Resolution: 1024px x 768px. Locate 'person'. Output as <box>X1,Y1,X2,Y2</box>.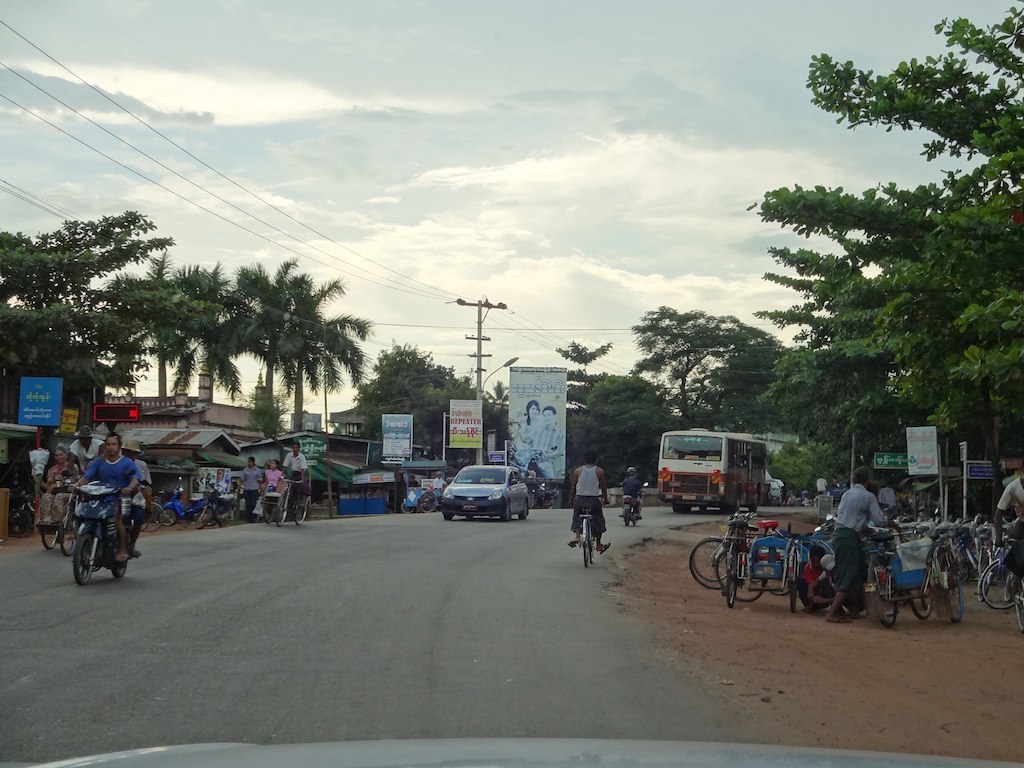
<box>992,472,1023,551</box>.
